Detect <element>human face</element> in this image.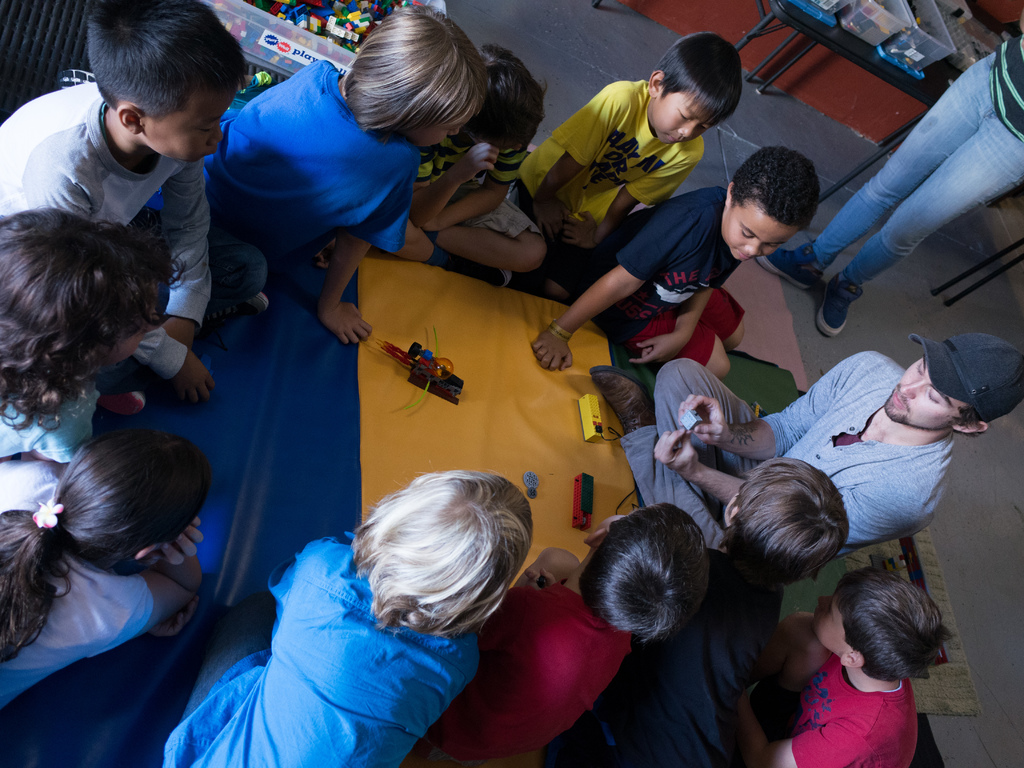
Detection: {"x1": 143, "y1": 93, "x2": 230, "y2": 160}.
